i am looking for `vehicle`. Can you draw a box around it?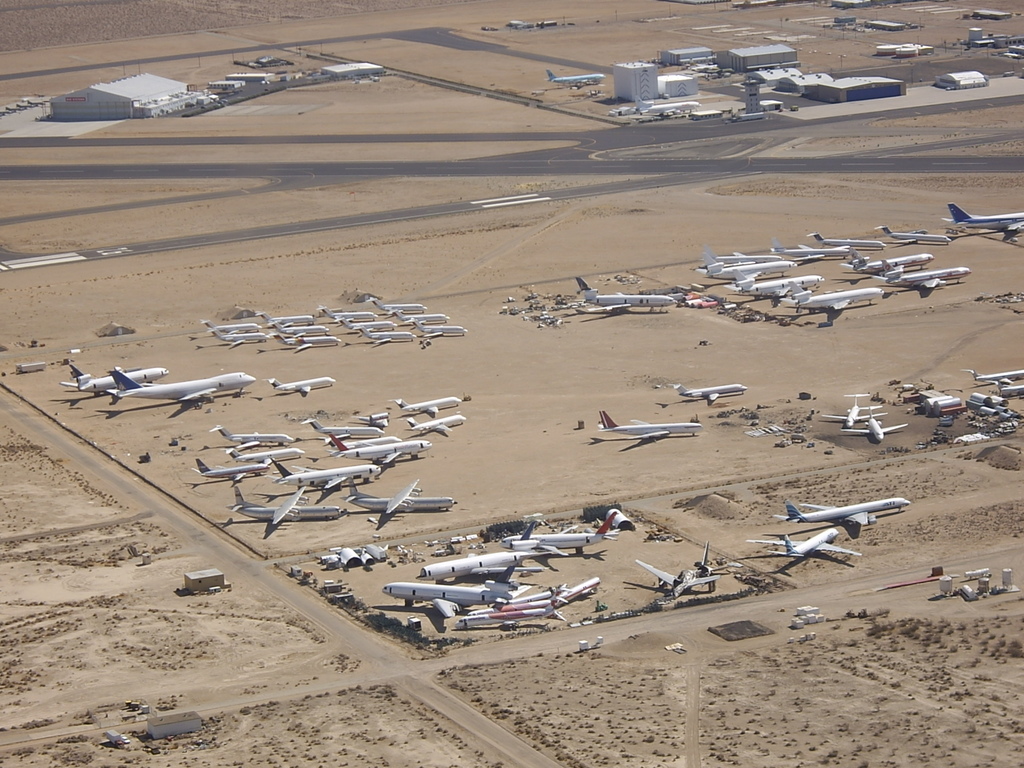
Sure, the bounding box is region(271, 458, 384, 498).
